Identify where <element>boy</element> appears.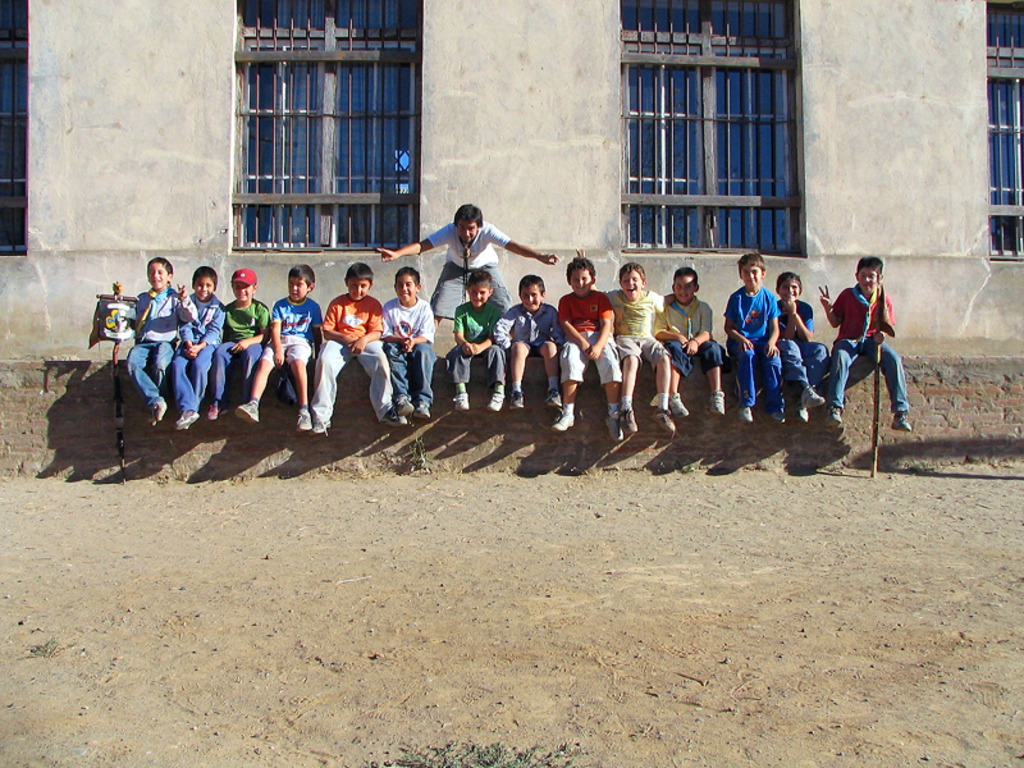
Appears at <region>173, 268, 225, 433</region>.
